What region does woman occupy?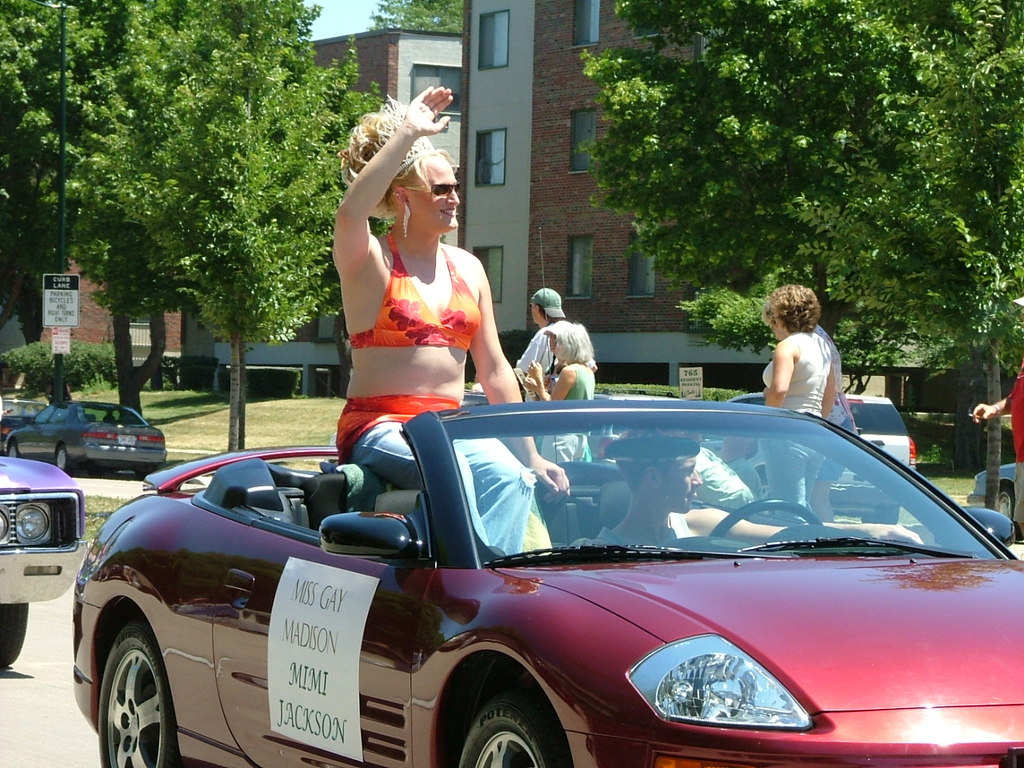
x1=808, y1=288, x2=852, y2=525.
